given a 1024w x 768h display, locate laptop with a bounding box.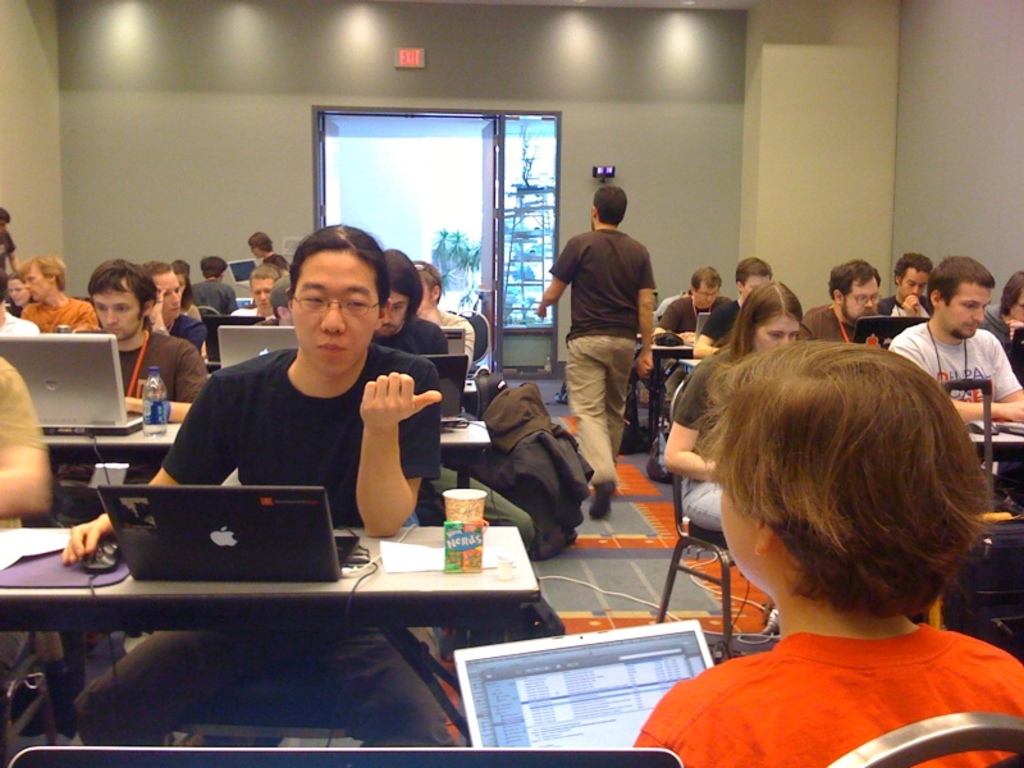
Located: [left=682, top=311, right=712, bottom=352].
